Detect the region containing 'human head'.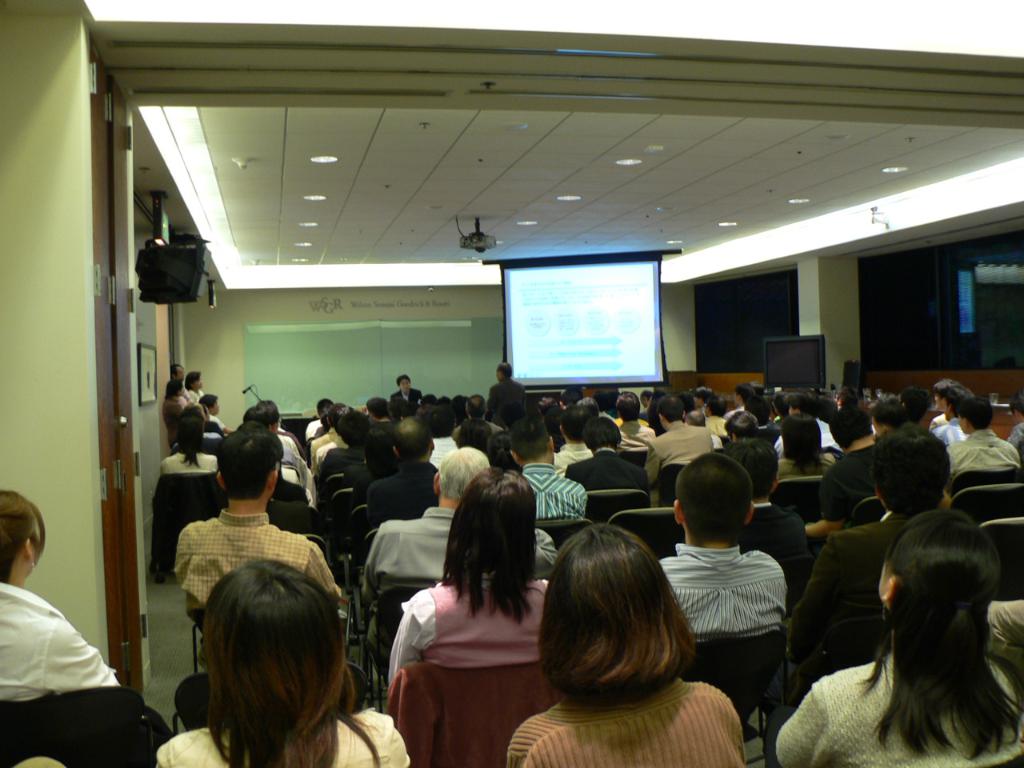
select_region(878, 510, 1002, 638).
